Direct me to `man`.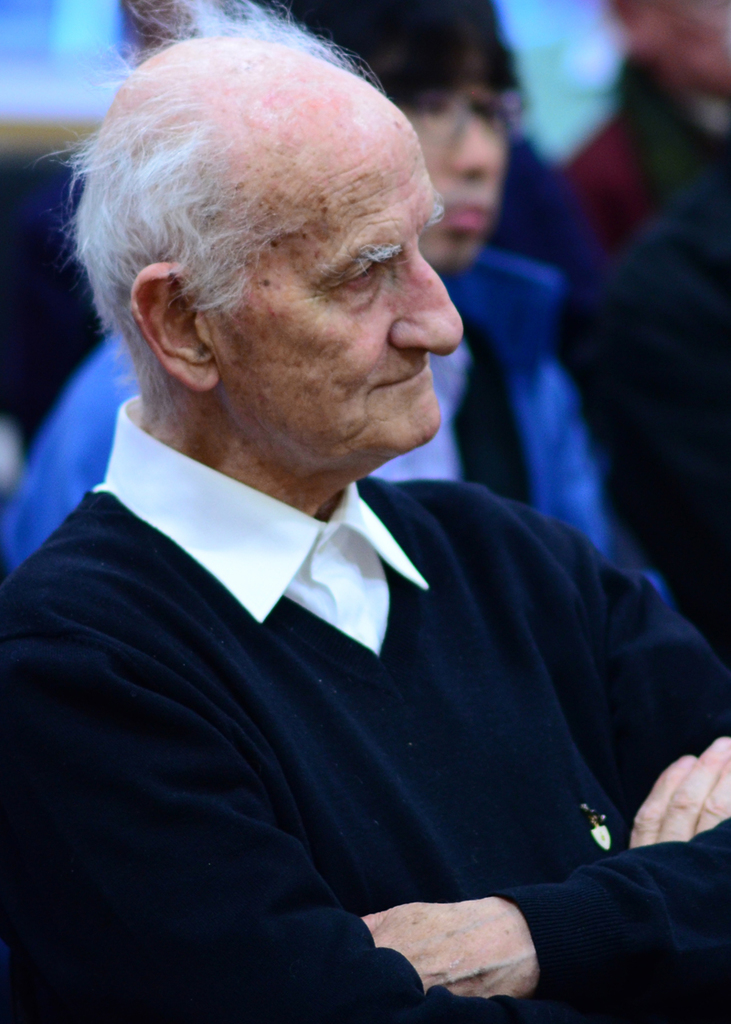
Direction: bbox(0, 37, 730, 1023).
